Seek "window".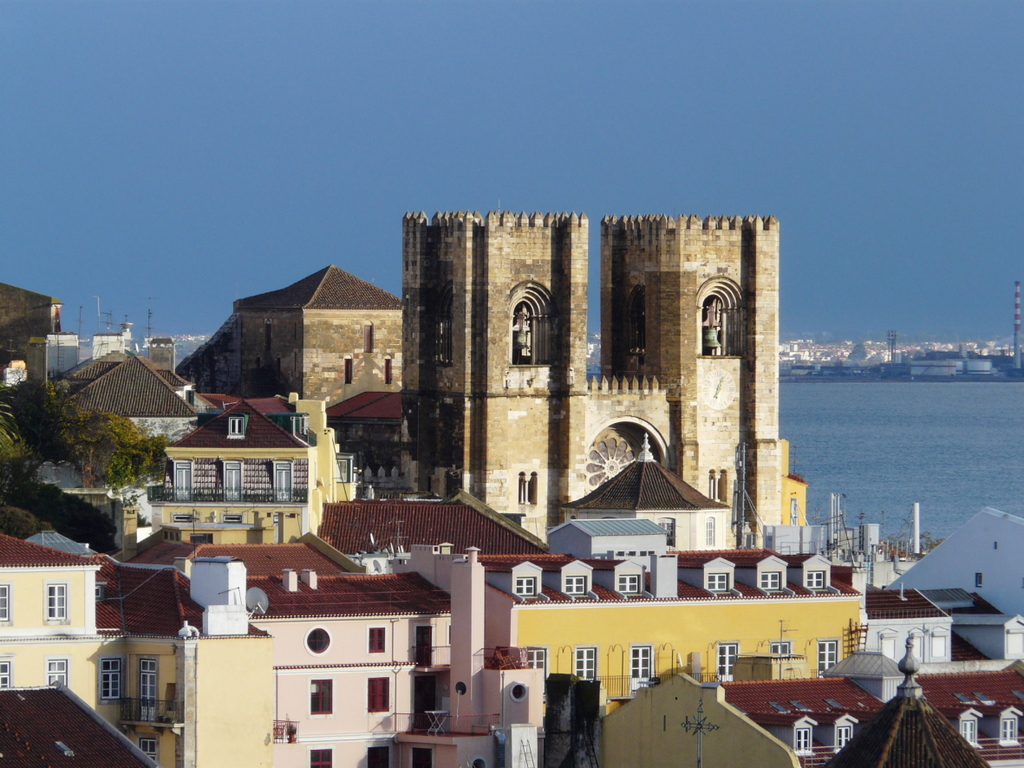
select_region(710, 574, 730, 593).
